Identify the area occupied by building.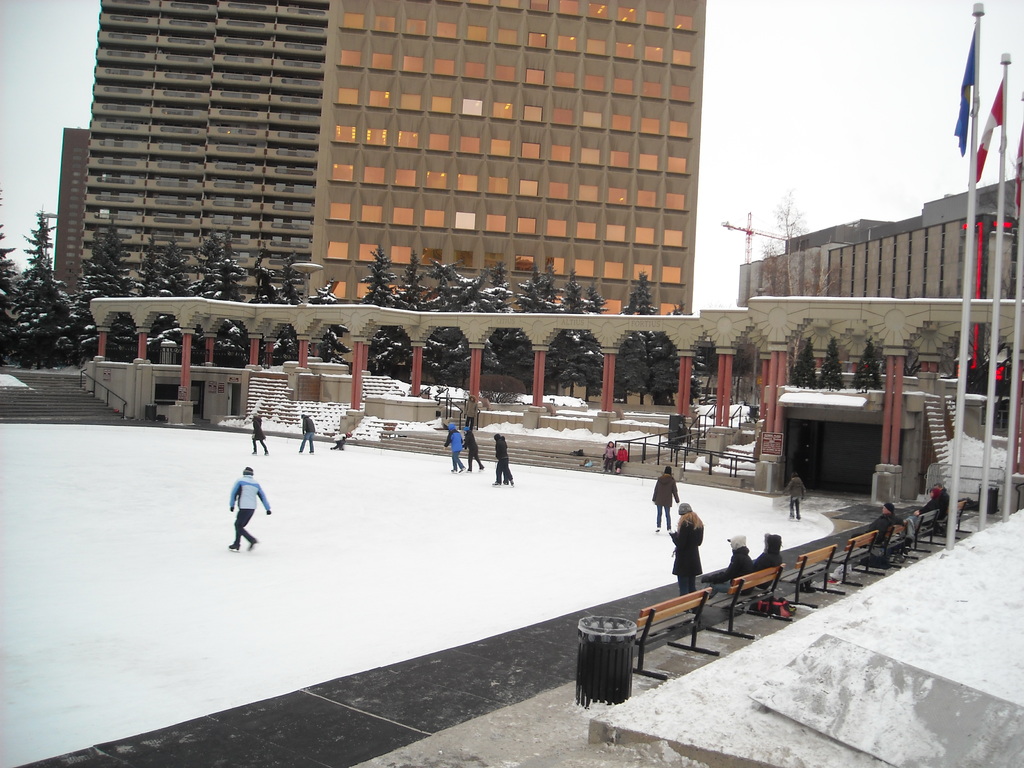
Area: Rect(80, 0, 329, 308).
